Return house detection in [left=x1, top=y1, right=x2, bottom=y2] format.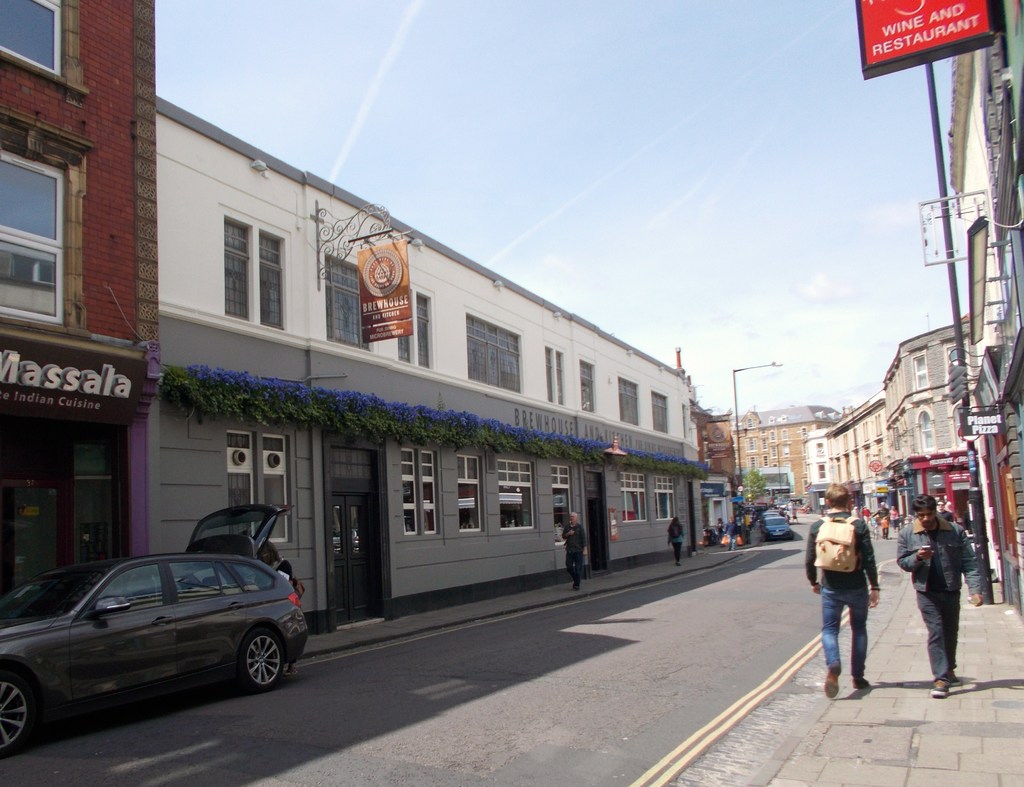
[left=832, top=404, right=882, bottom=514].
